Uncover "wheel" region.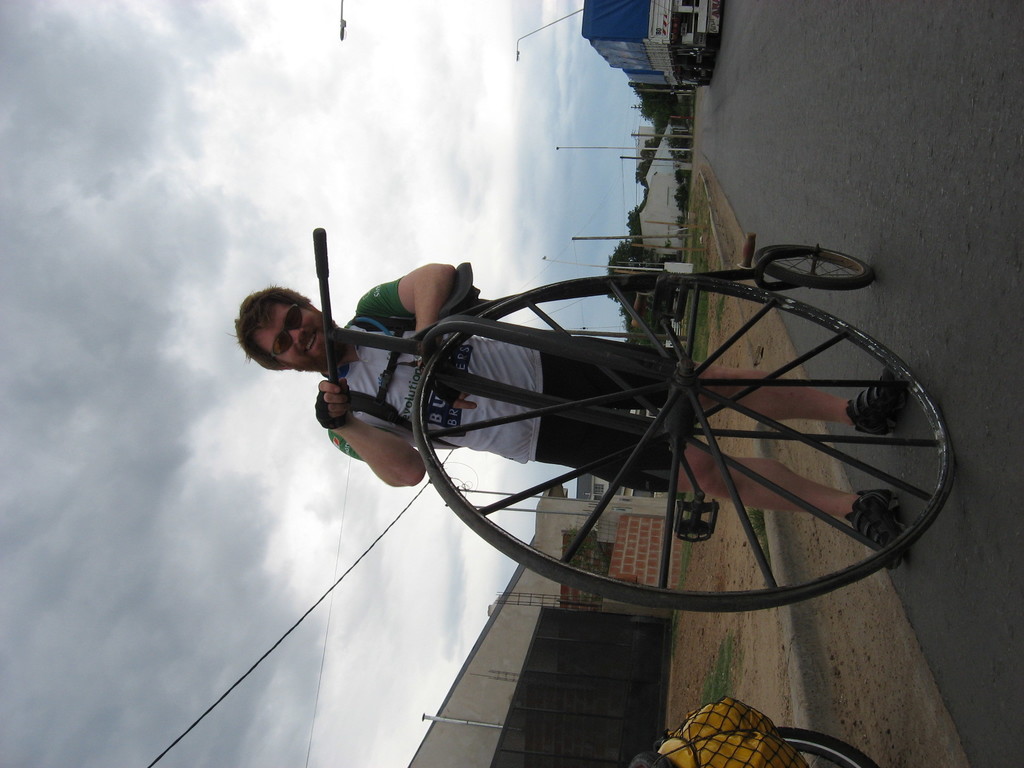
Uncovered: <box>768,723,867,767</box>.
